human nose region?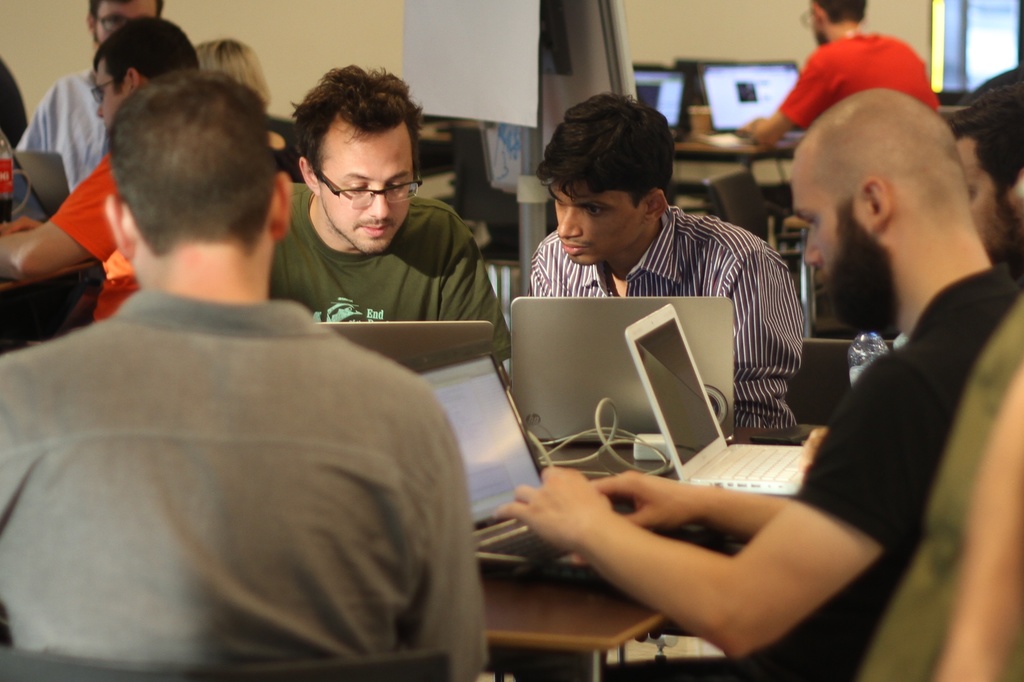
[797, 232, 820, 264]
